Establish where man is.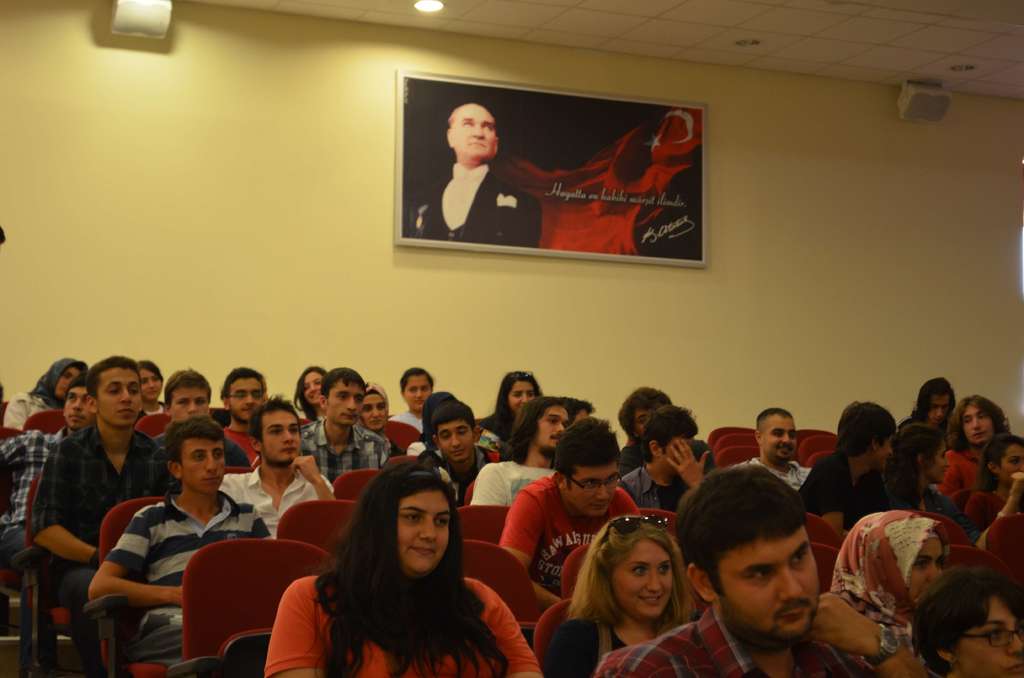
Established at {"x1": 800, "y1": 396, "x2": 890, "y2": 526}.
